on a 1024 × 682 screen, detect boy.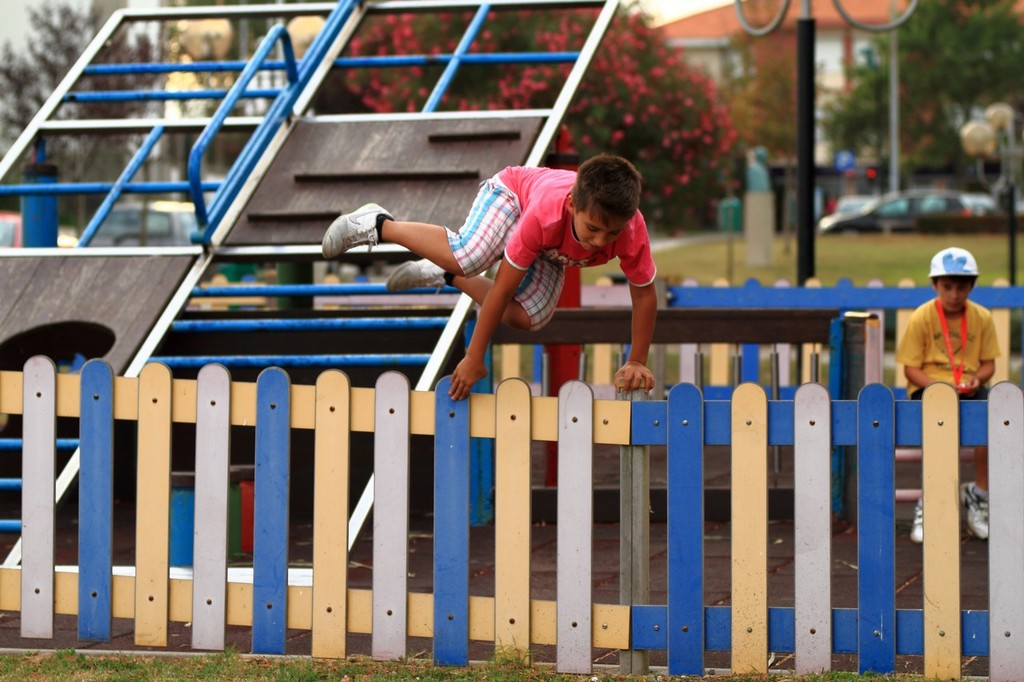
(x1=888, y1=253, x2=1008, y2=409).
